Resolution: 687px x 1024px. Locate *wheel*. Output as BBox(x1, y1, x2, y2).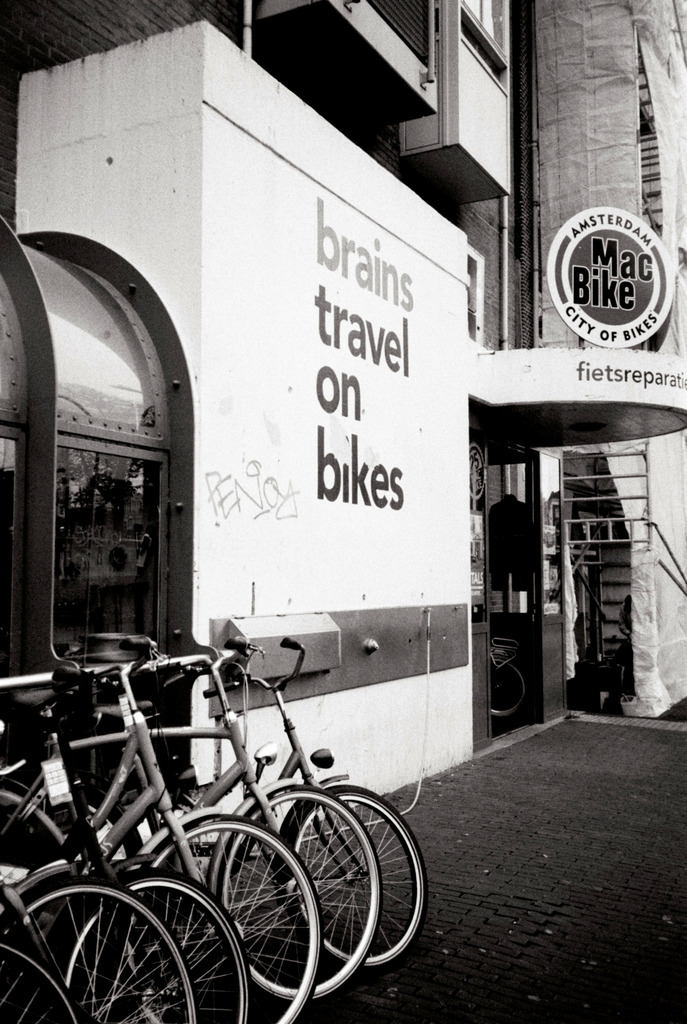
BBox(217, 784, 380, 1001).
